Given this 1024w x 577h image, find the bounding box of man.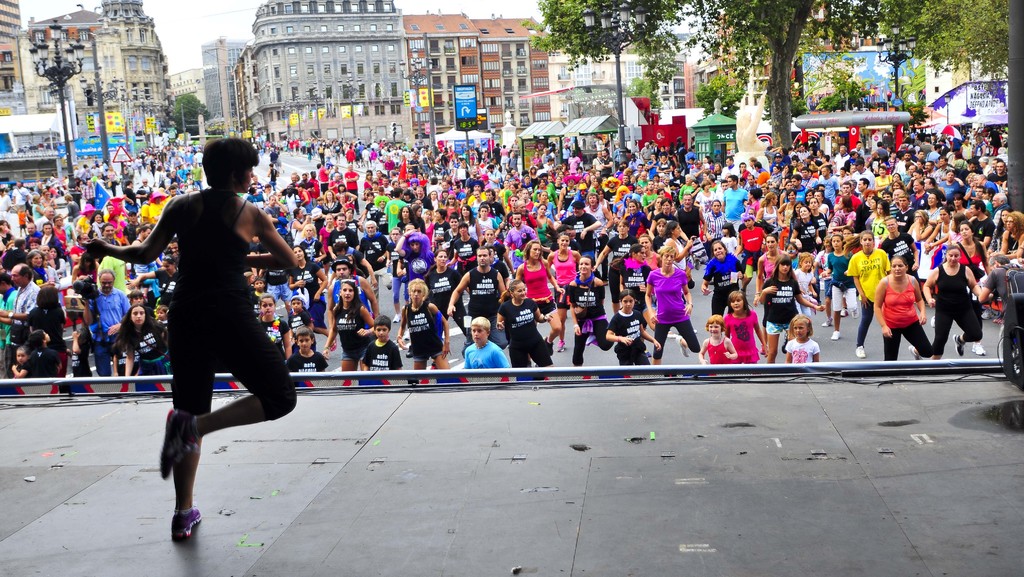
x1=125 y1=183 x2=138 y2=211.
